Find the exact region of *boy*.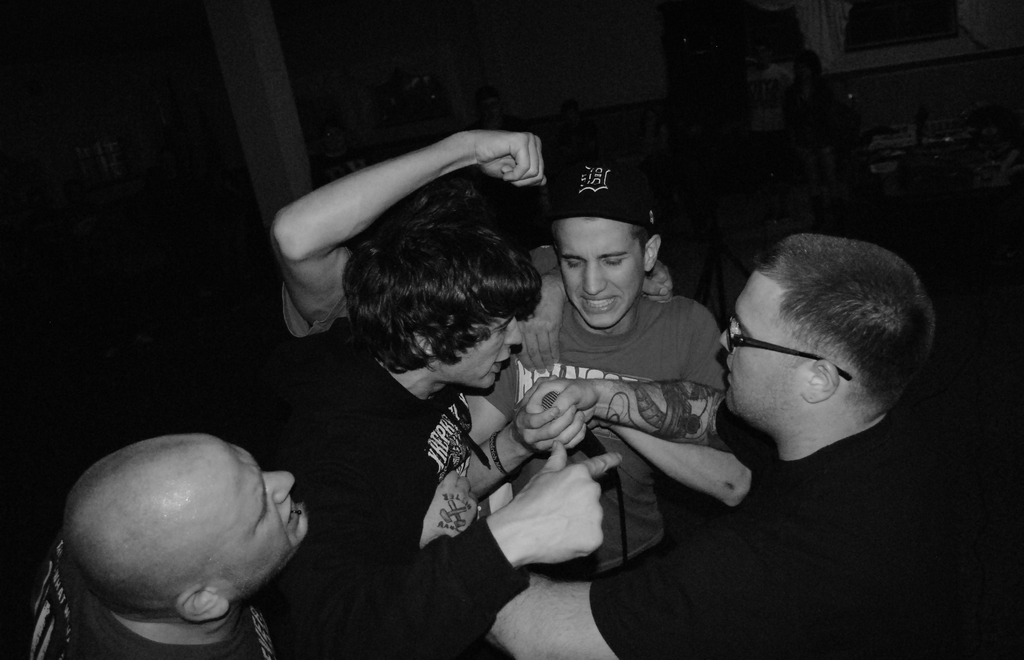
Exact region: (left=232, top=189, right=620, bottom=659).
